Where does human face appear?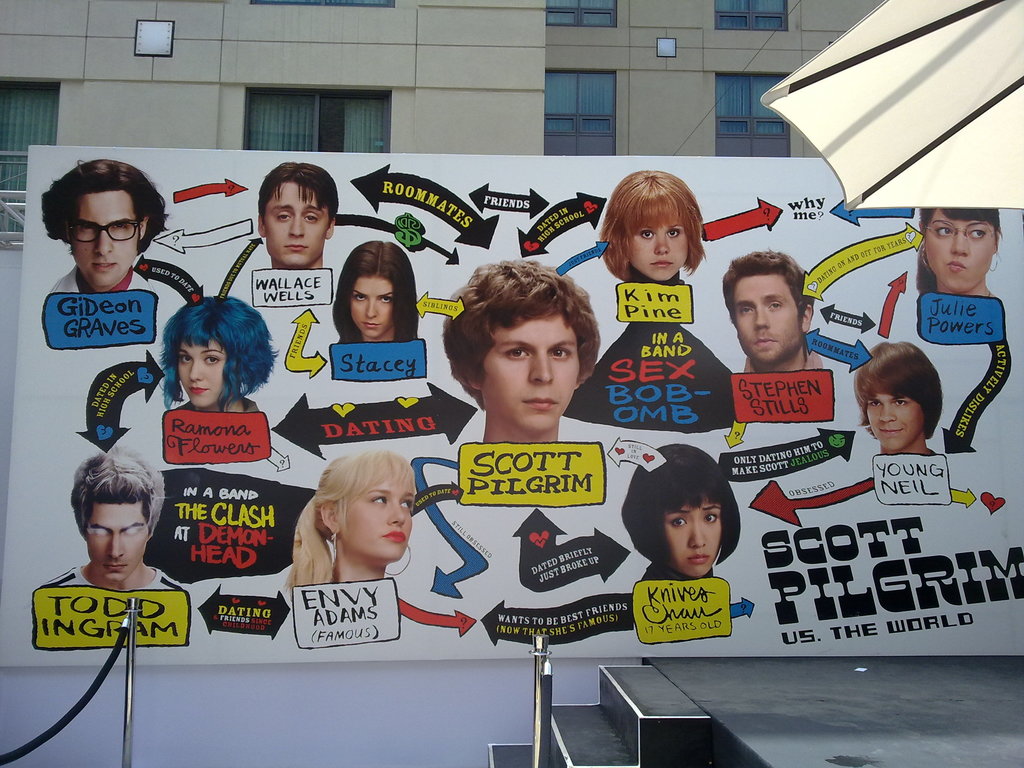
Appears at <region>349, 276, 394, 336</region>.
